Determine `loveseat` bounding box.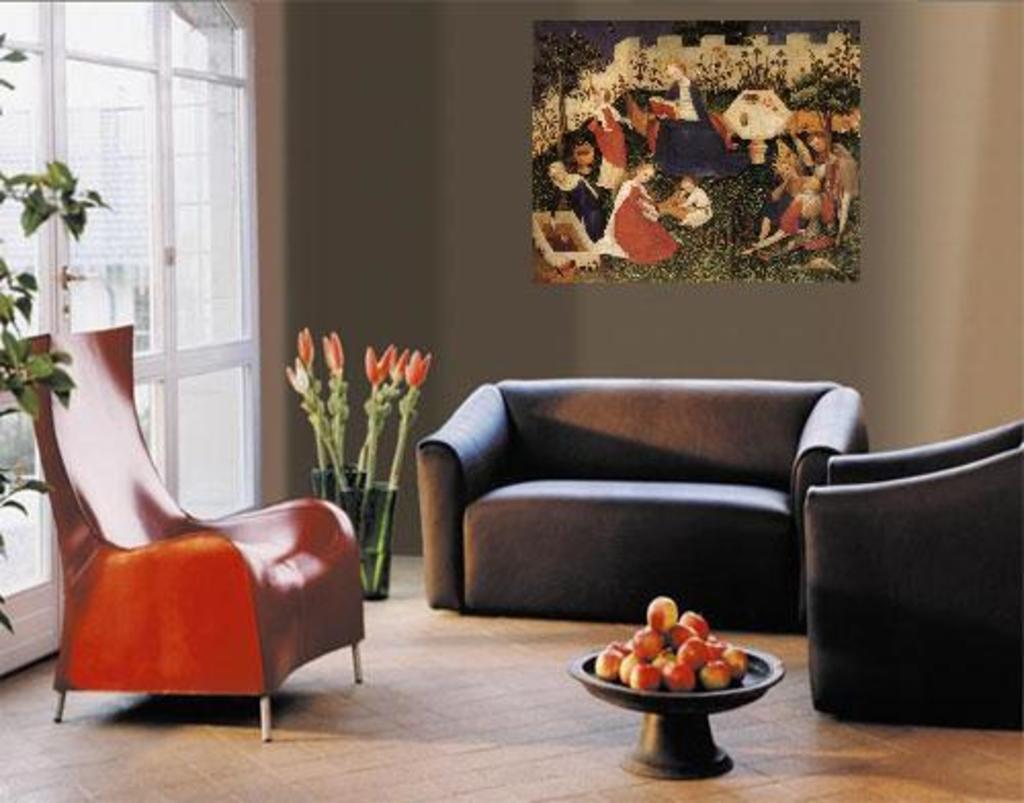
Determined: select_region(803, 422, 1022, 731).
